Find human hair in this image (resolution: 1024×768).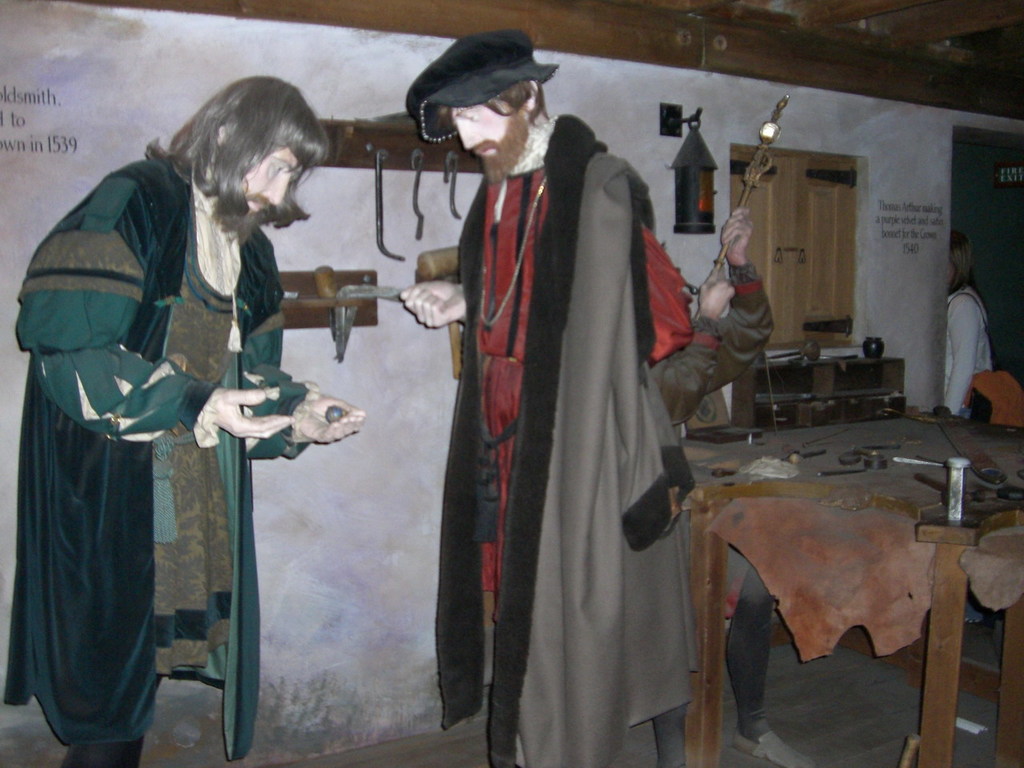
(434,78,554,130).
